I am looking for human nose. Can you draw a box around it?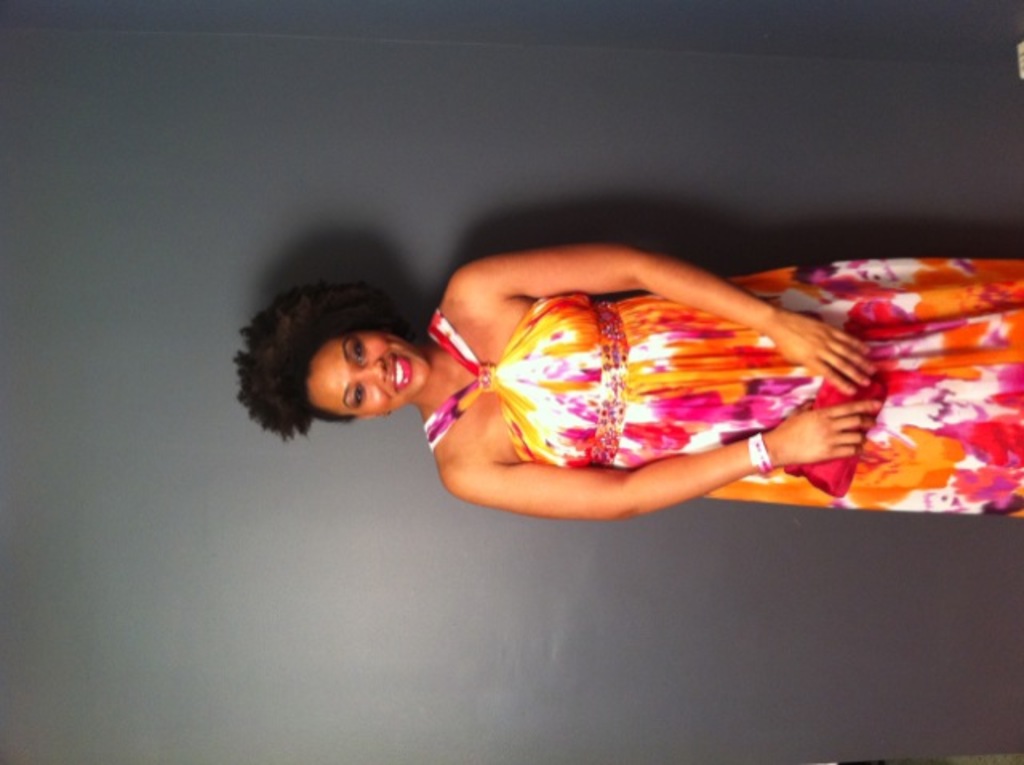
Sure, the bounding box is bbox=(357, 354, 389, 384).
